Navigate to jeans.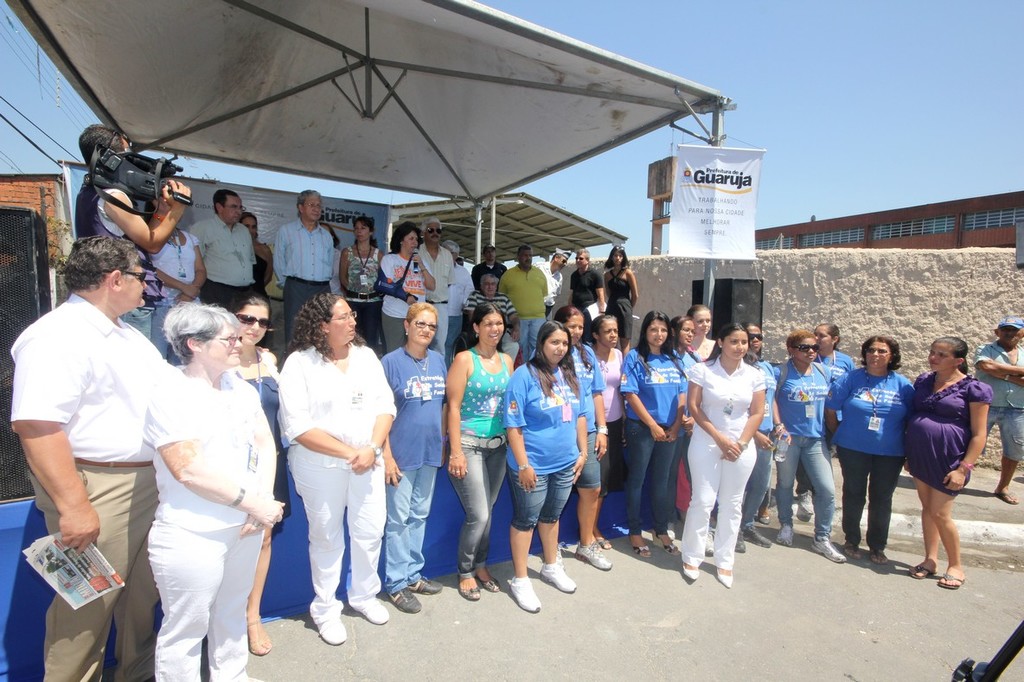
Navigation target: detection(739, 436, 773, 530).
